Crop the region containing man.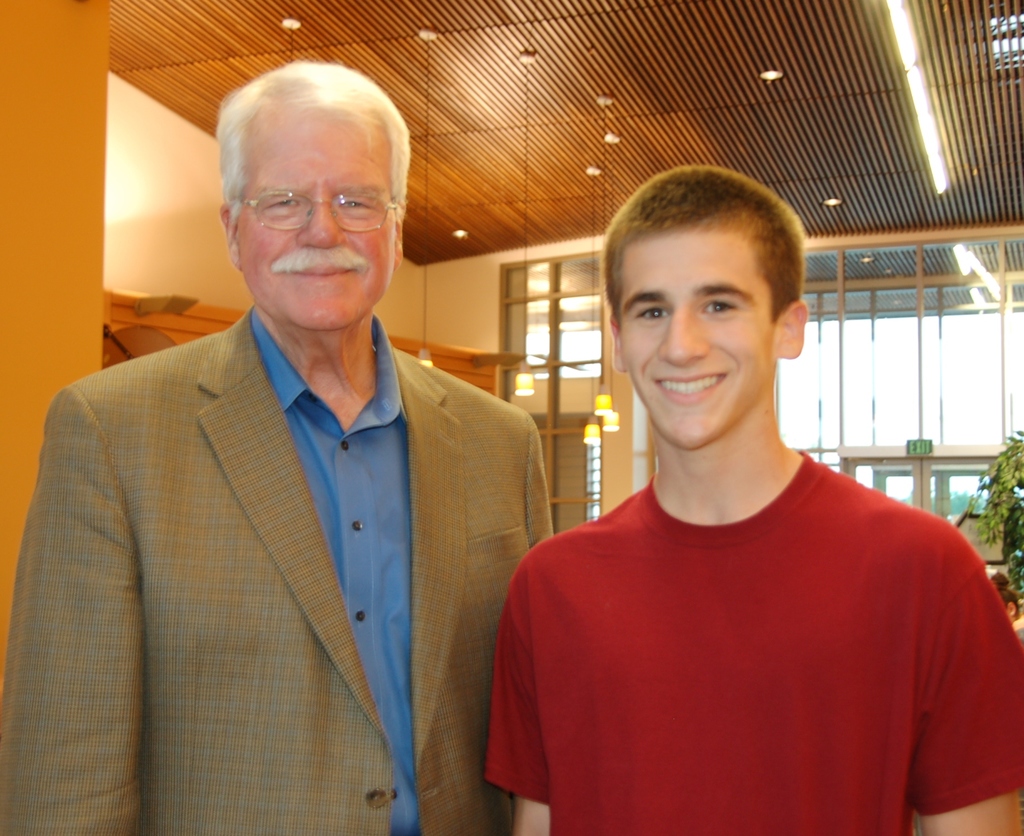
Crop region: bbox(26, 88, 563, 814).
